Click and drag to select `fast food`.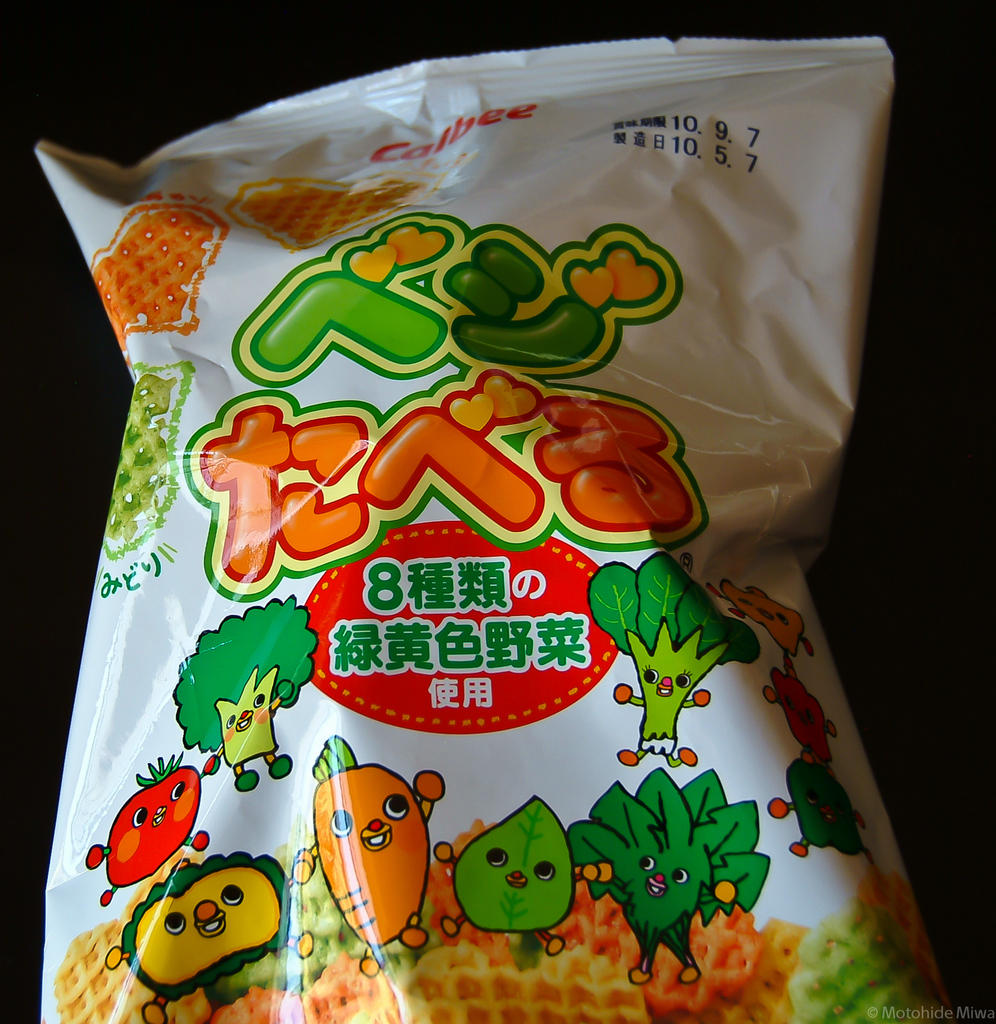
Selection: x1=225, y1=173, x2=420, y2=260.
